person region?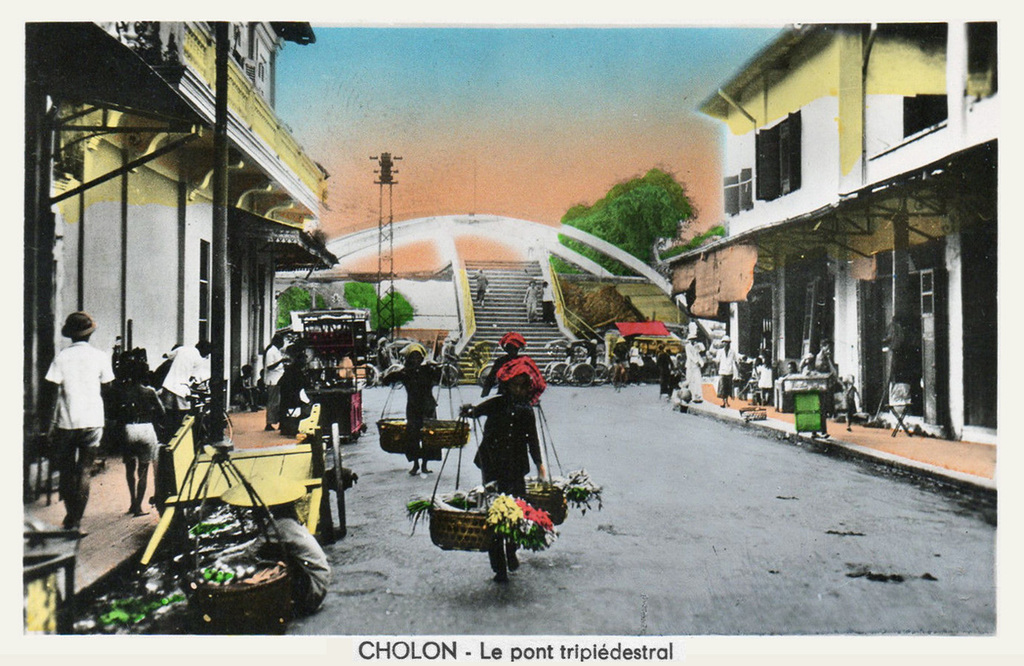
{"left": 519, "top": 280, "right": 537, "bottom": 317}
